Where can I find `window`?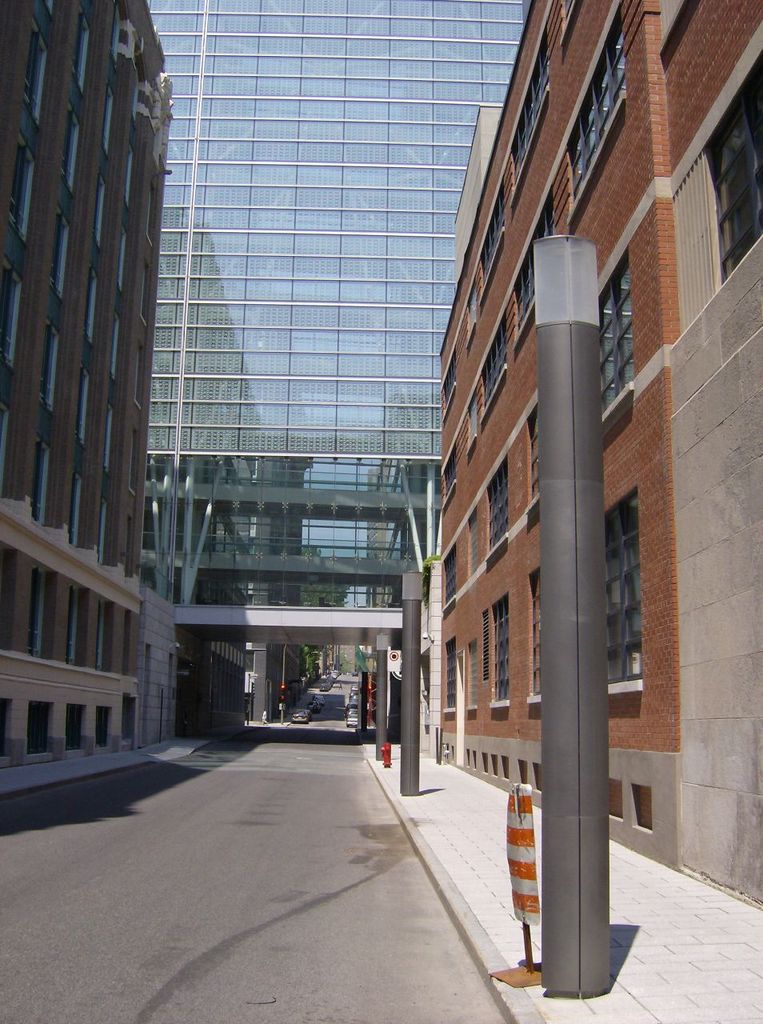
You can find it at {"left": 46, "top": 328, "right": 64, "bottom": 413}.
